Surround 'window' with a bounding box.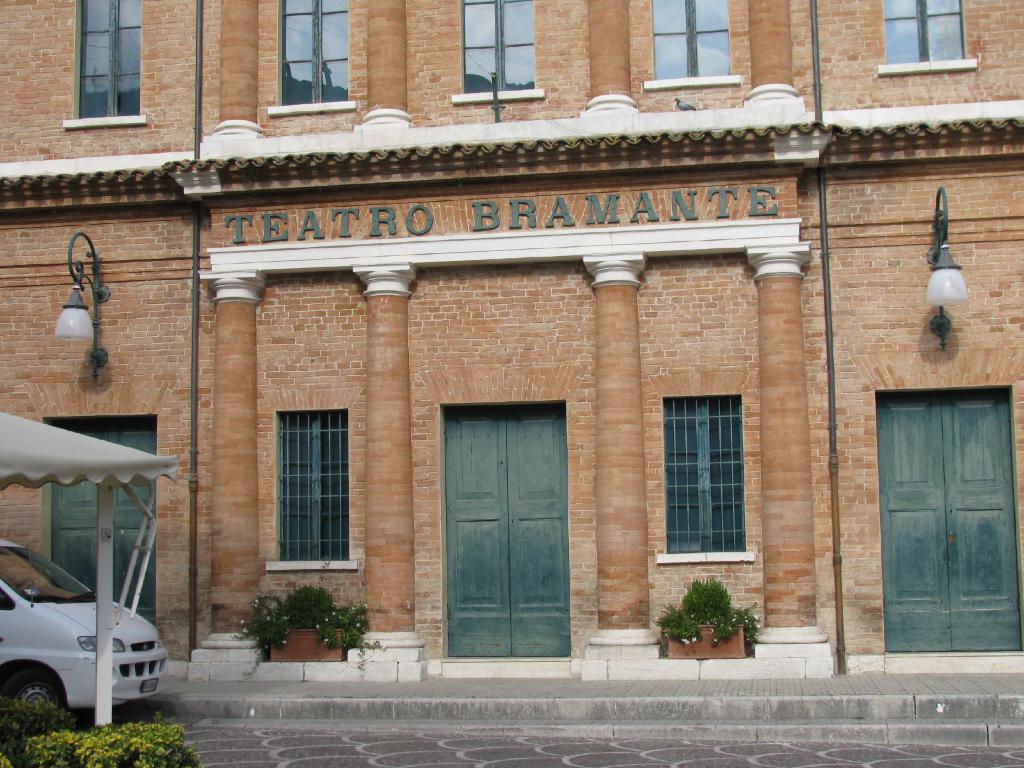
(left=266, top=0, right=355, bottom=113).
